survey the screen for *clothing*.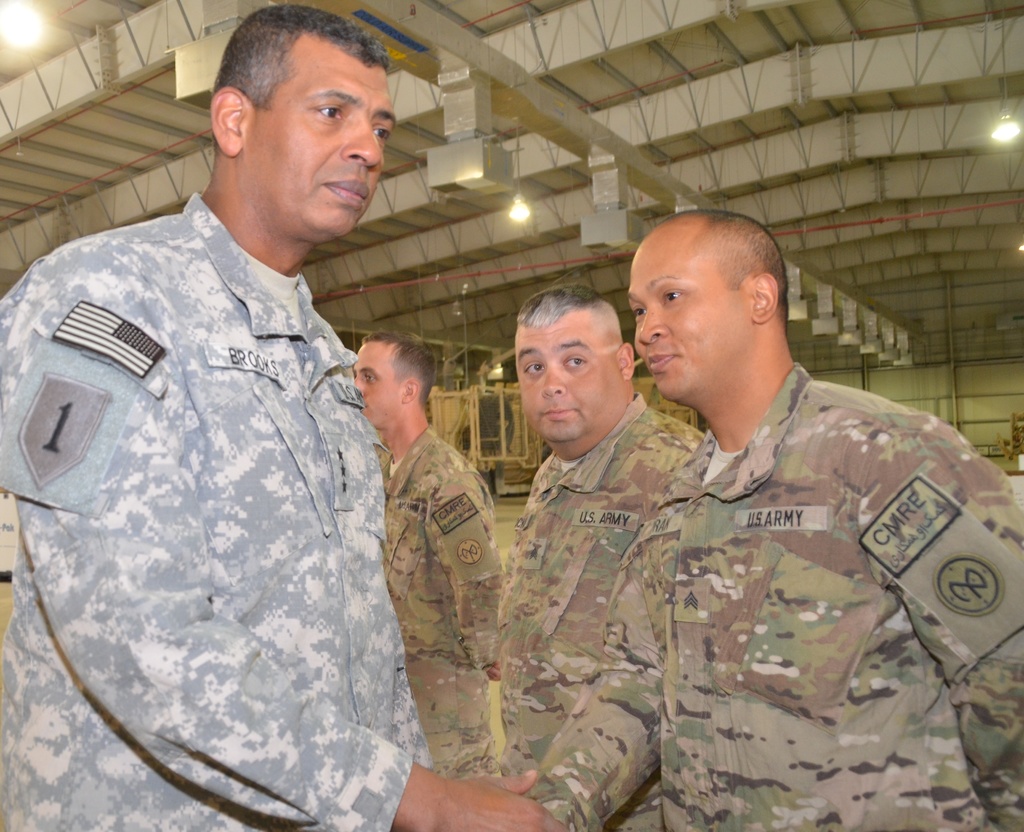
Survey found: (497,374,708,831).
